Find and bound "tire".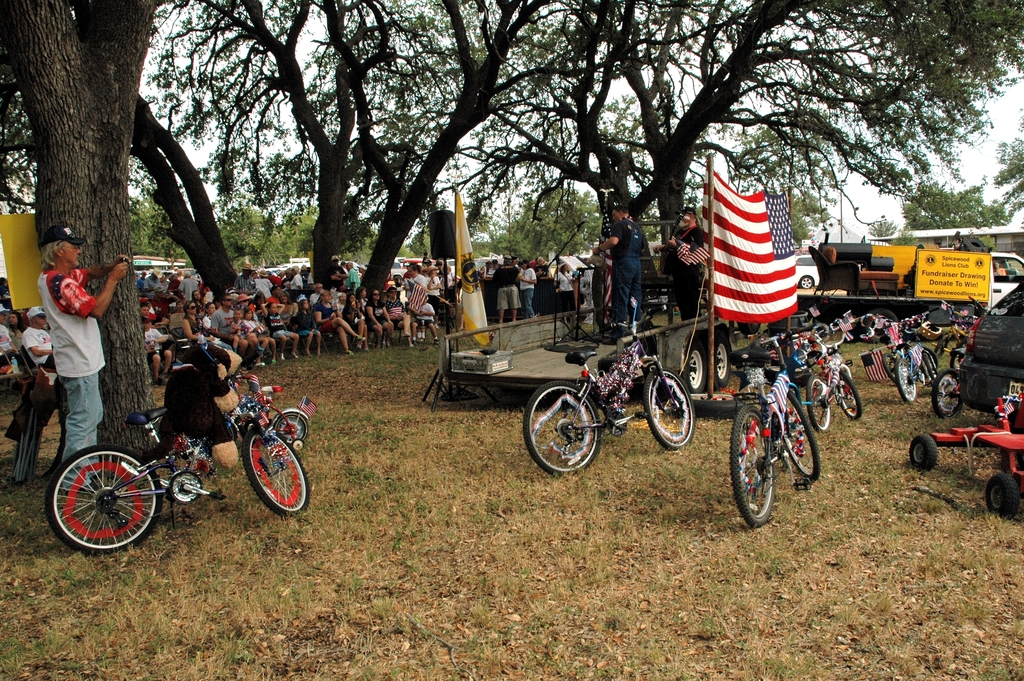
Bound: [930, 331, 948, 358].
